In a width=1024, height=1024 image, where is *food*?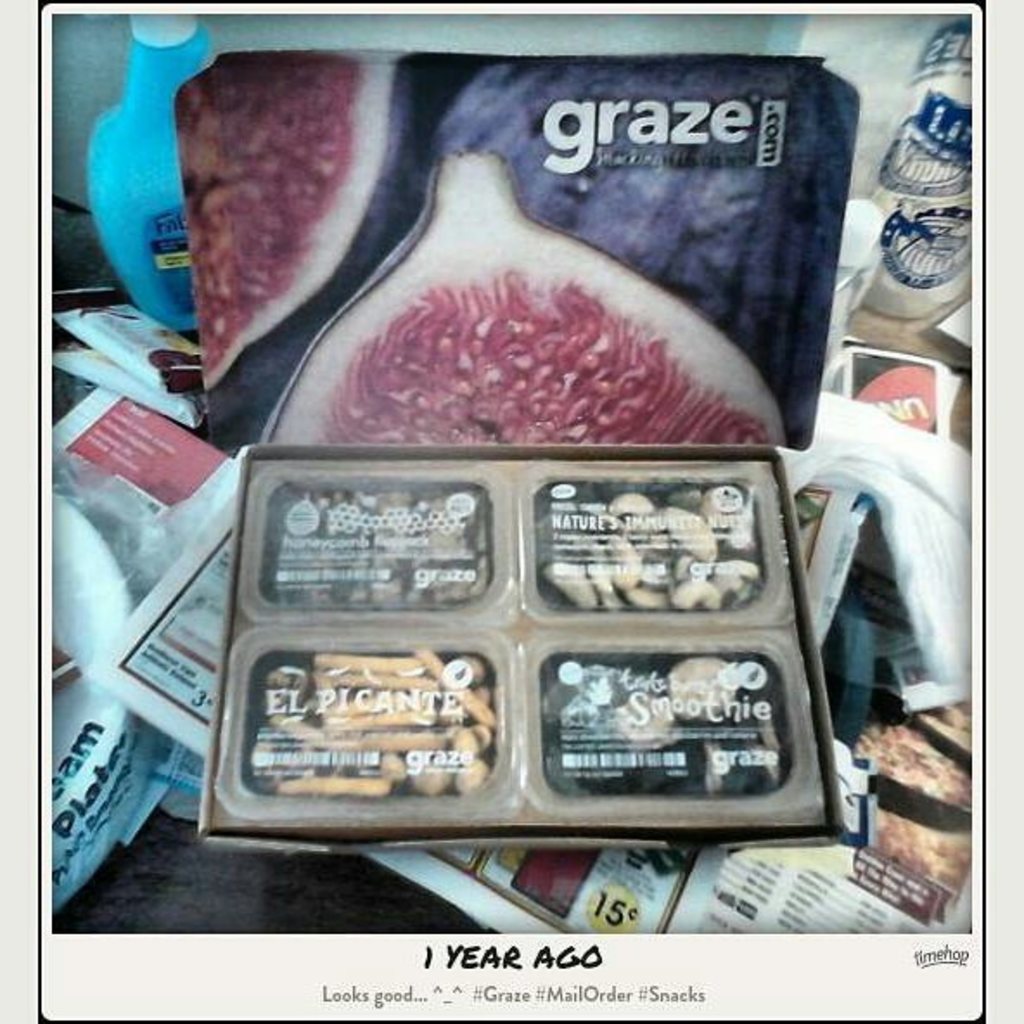
x1=258, y1=149, x2=792, y2=448.
